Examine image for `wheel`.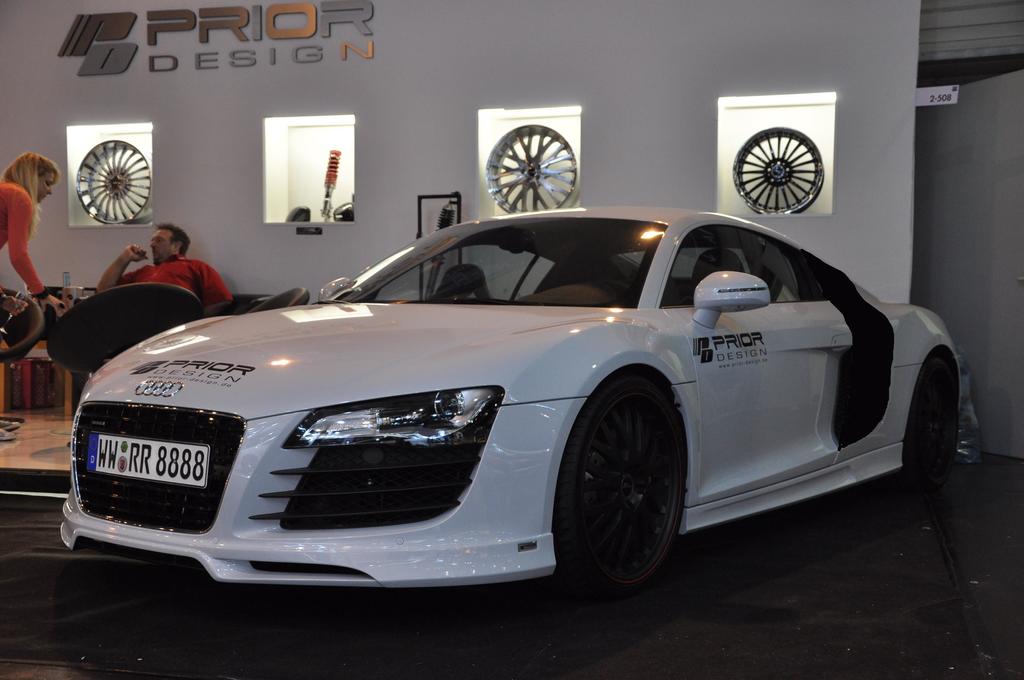
Examination result: 566/372/691/591.
